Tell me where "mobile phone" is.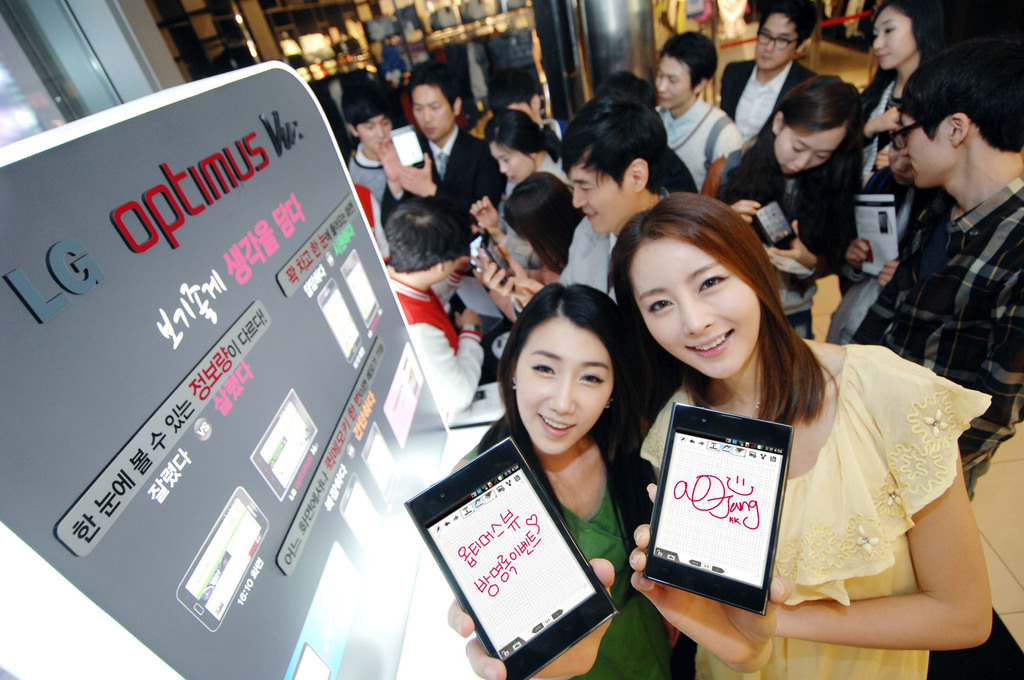
"mobile phone" is at <box>390,122,426,166</box>.
